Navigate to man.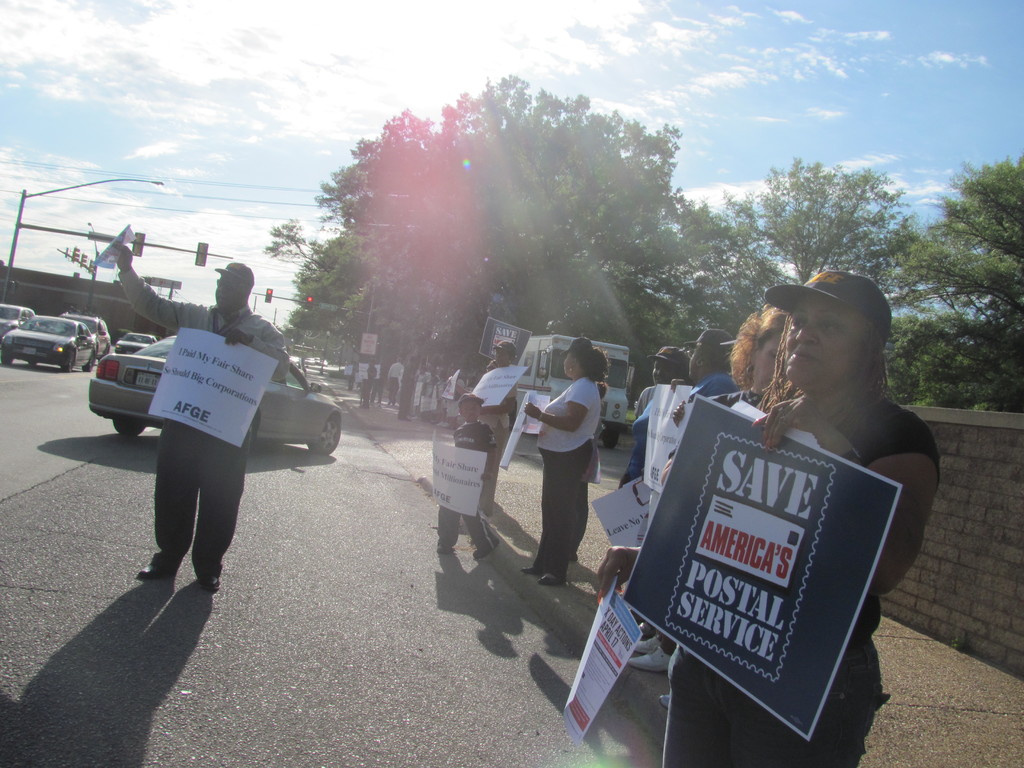
Navigation target: 387,358,403,406.
